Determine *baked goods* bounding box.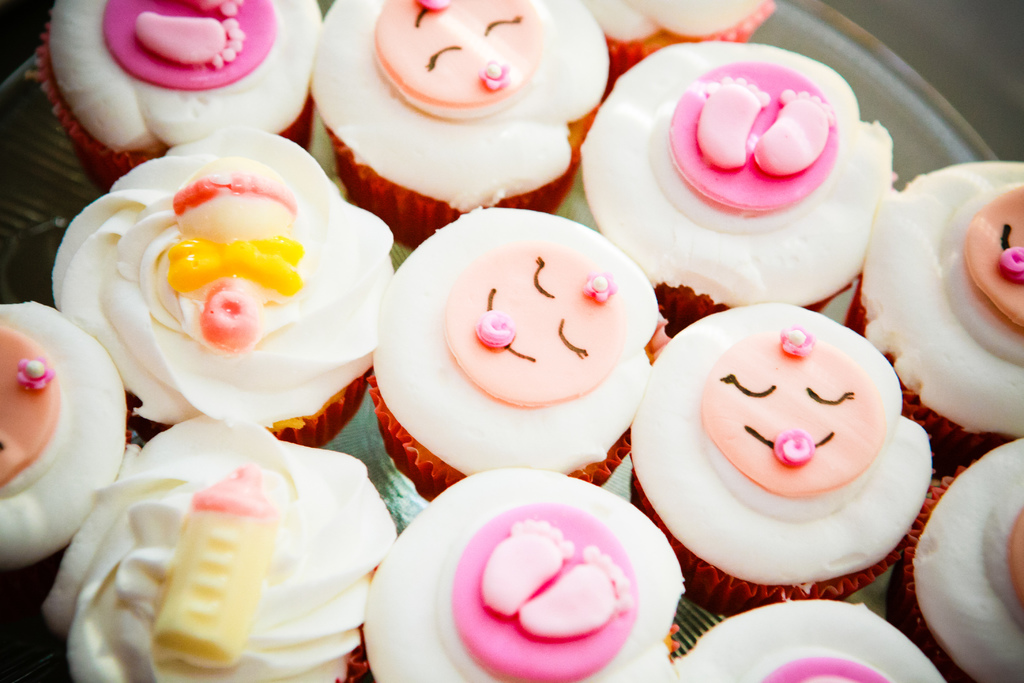
Determined: select_region(581, 0, 776, 73).
